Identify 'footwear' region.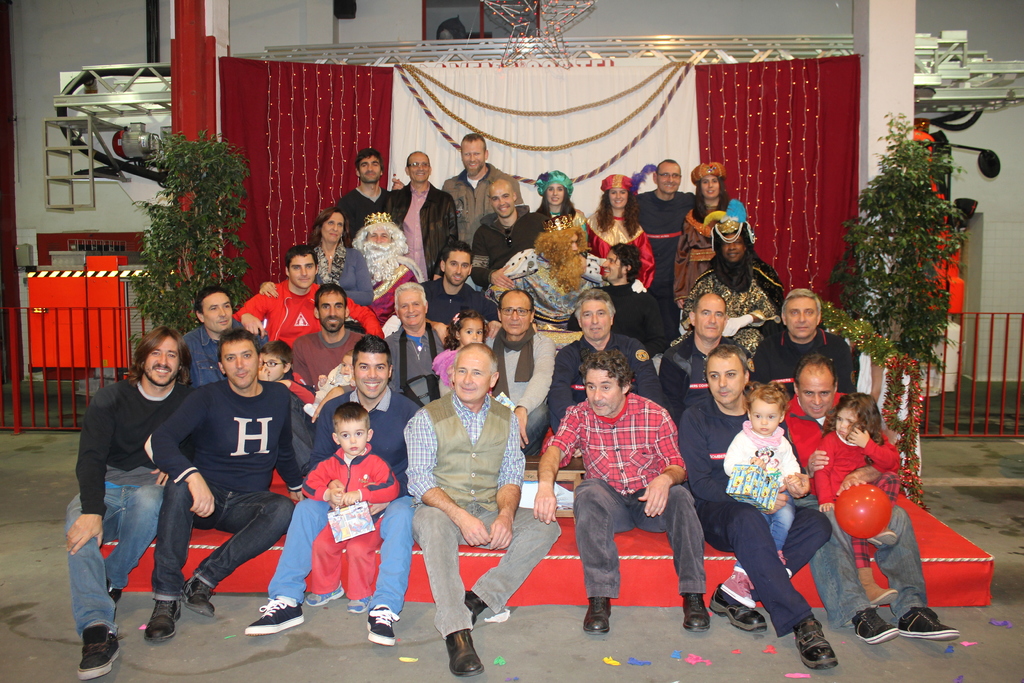
Region: (left=459, top=588, right=485, bottom=626).
